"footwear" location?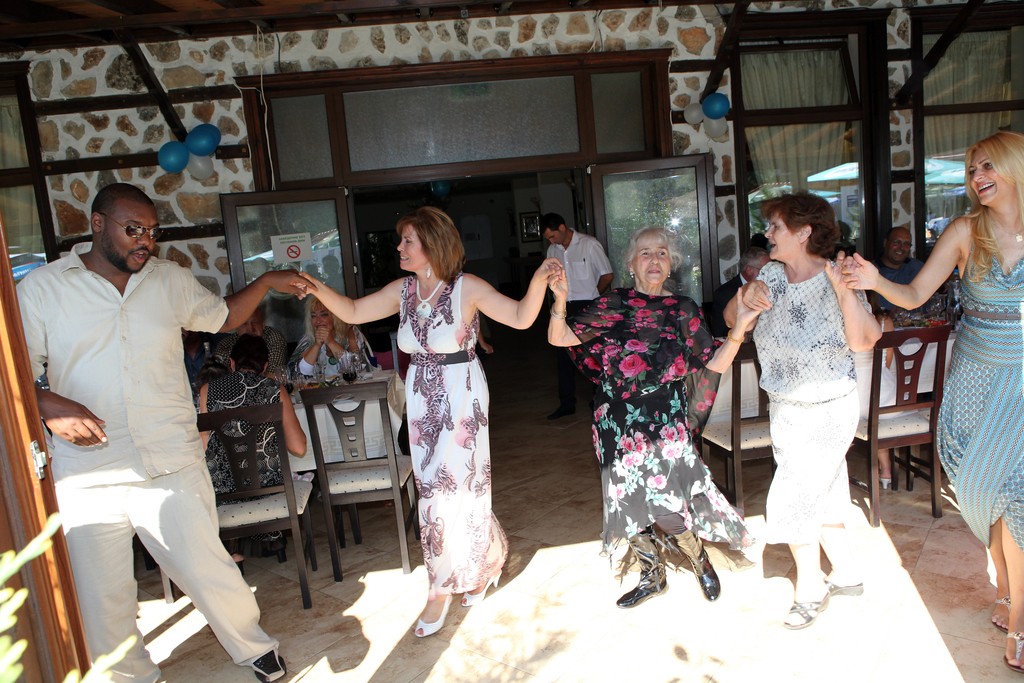
[676, 530, 728, 604]
